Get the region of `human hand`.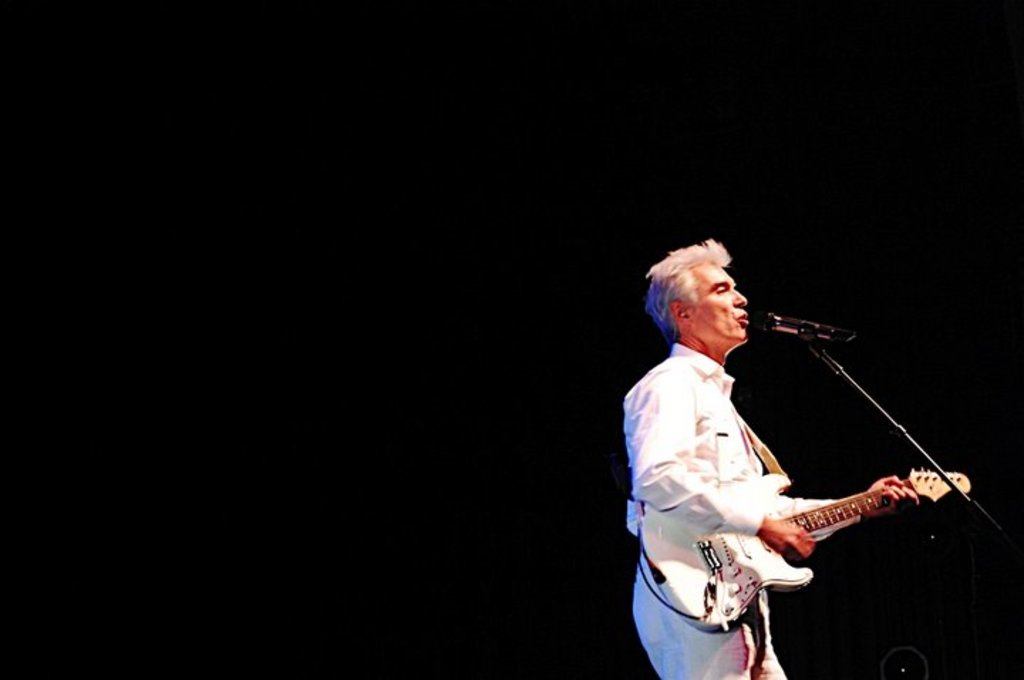
Rect(869, 475, 920, 516).
